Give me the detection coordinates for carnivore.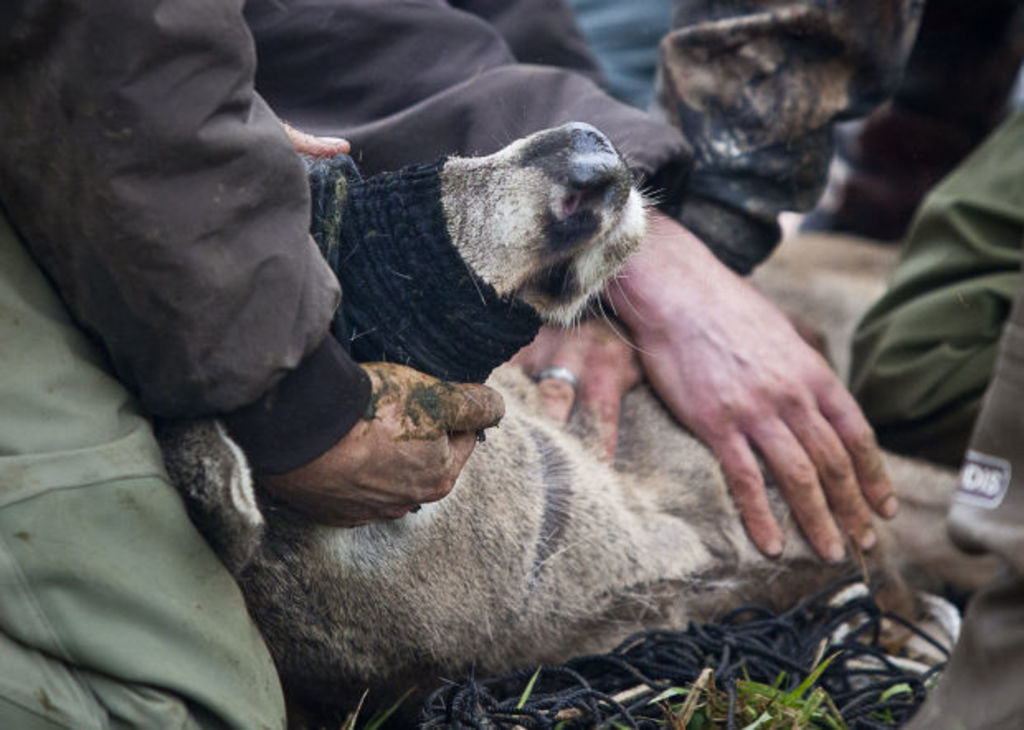
box=[844, 55, 1022, 557].
